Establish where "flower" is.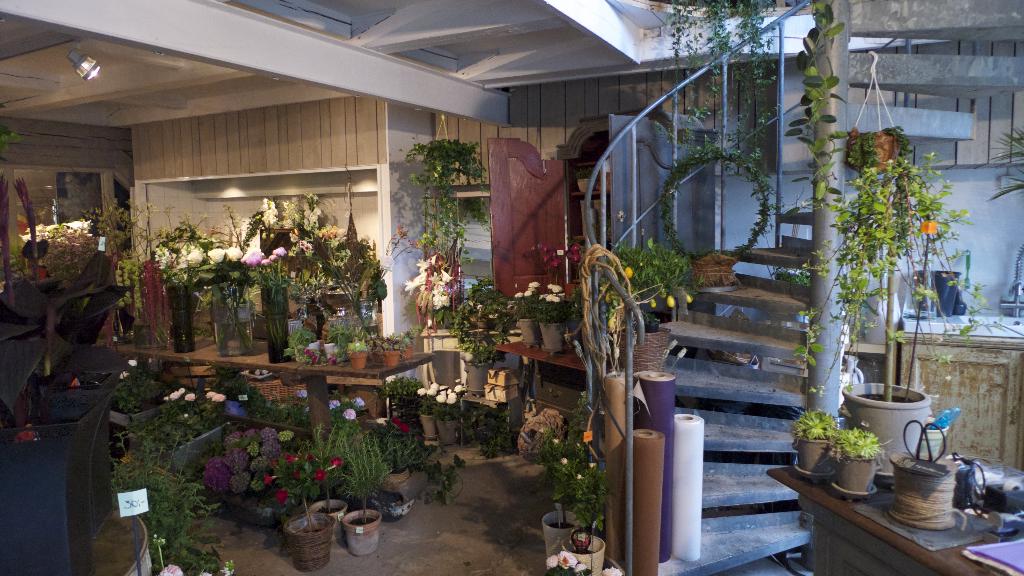
Established at 350,393,366,408.
